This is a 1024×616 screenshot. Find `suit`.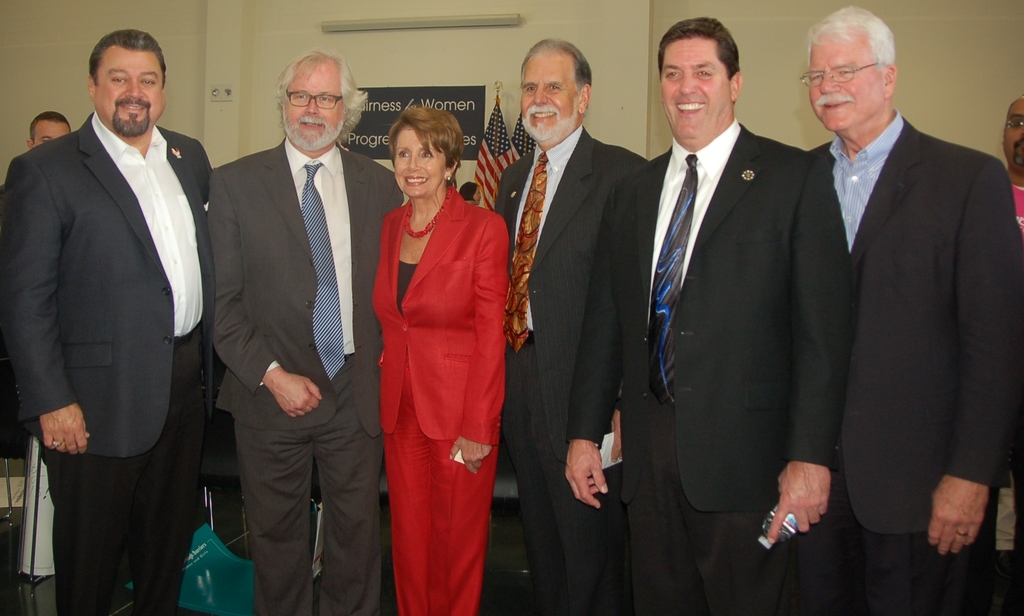
Bounding box: 0:111:215:615.
